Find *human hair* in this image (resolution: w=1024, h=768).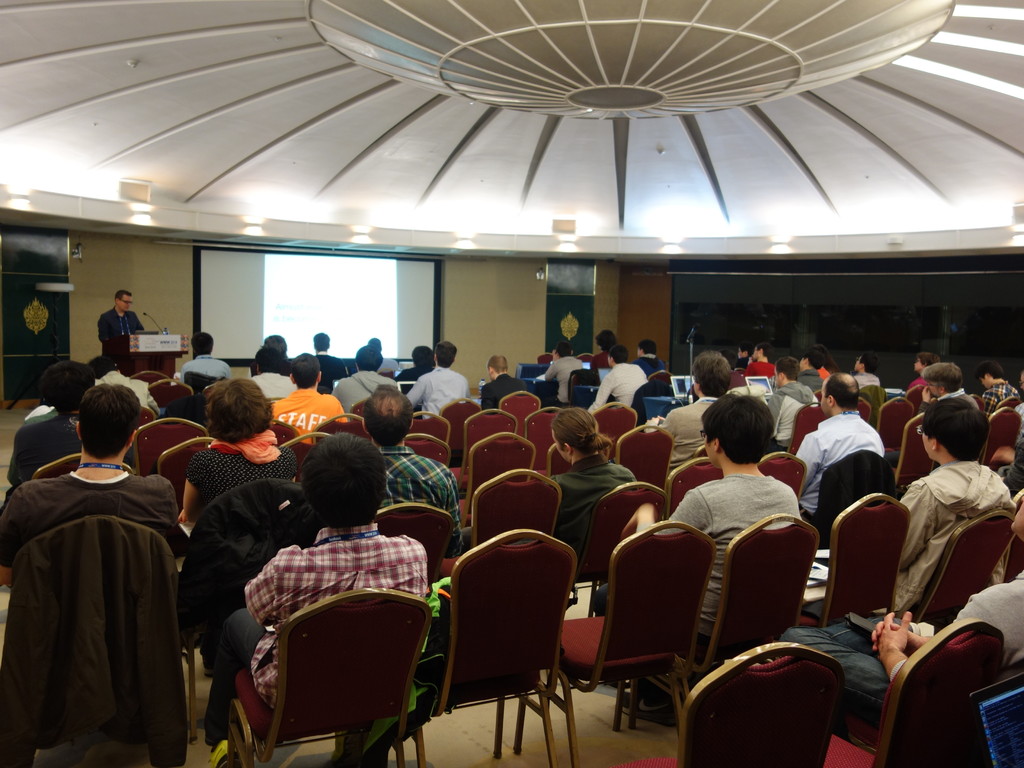
l=549, t=406, r=614, b=457.
